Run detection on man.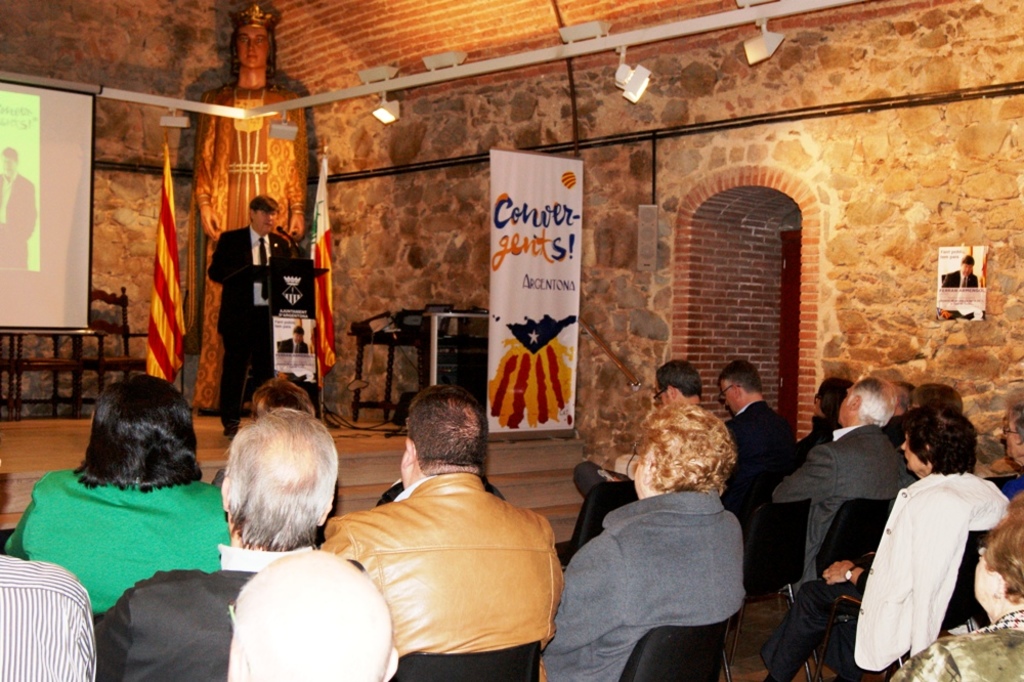
Result: locate(206, 194, 300, 457).
